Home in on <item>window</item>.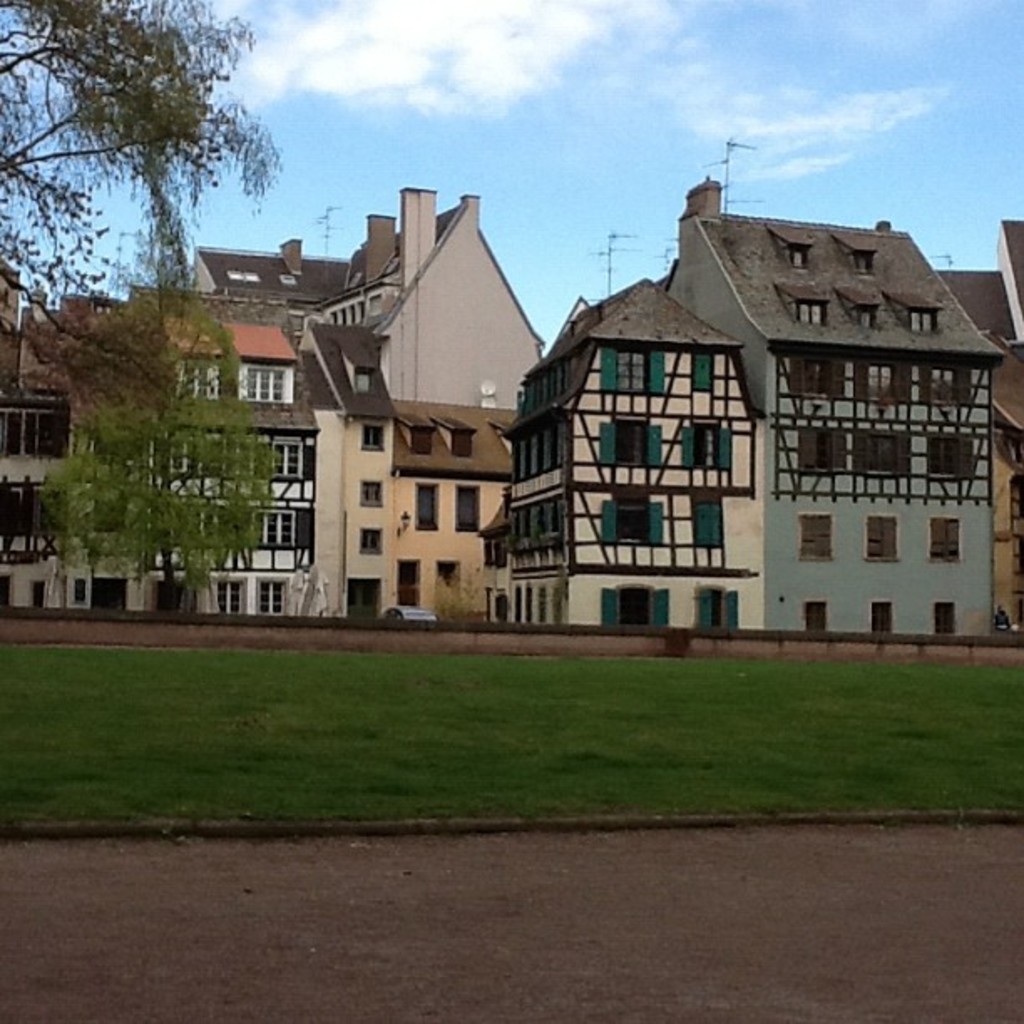
Homed in at bbox=(865, 437, 904, 474).
